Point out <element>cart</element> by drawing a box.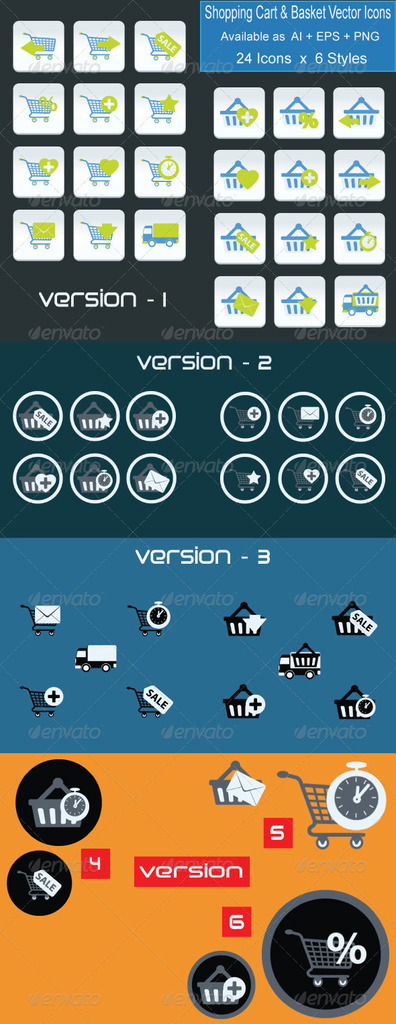
{"left": 80, "top": 157, "right": 113, "bottom": 185}.
